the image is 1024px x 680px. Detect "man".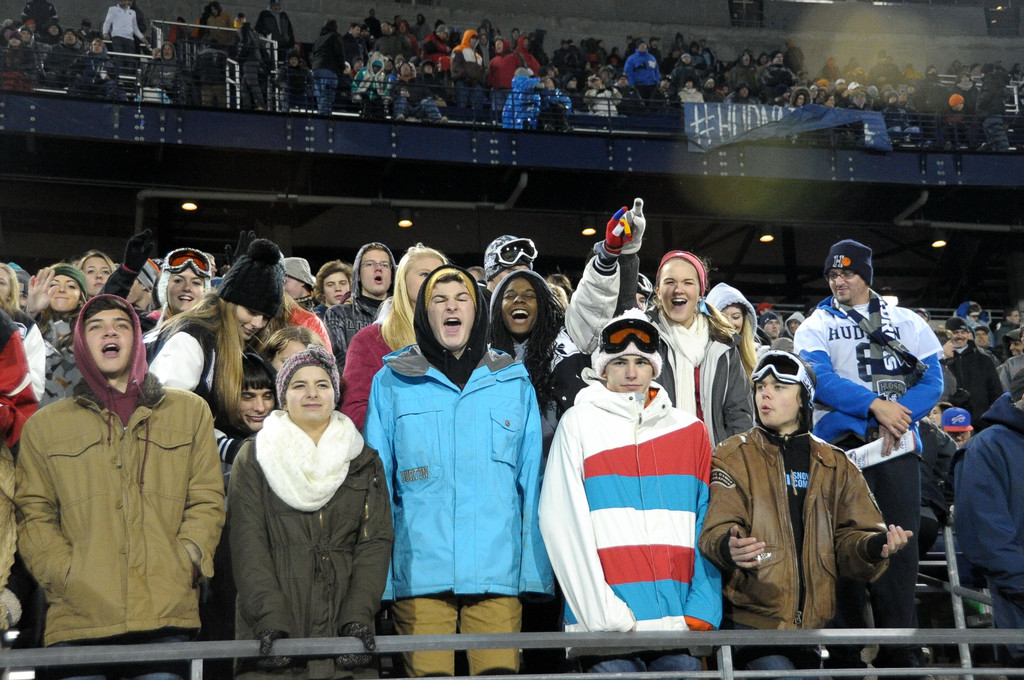
Detection: {"left": 99, "top": 0, "right": 147, "bottom": 69}.
